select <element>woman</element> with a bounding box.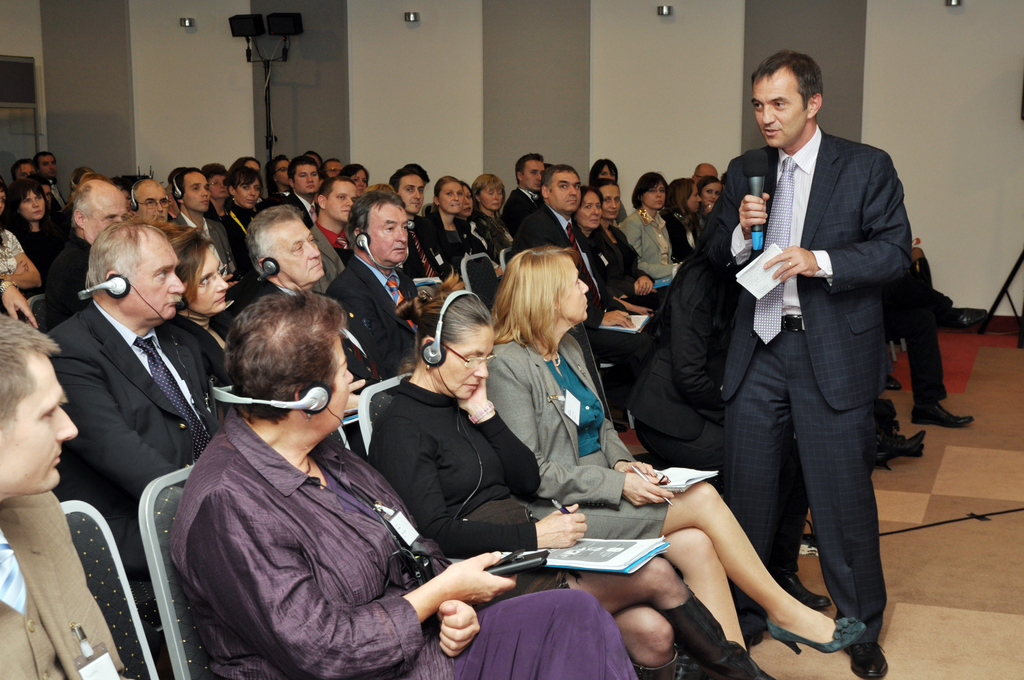
Rect(0, 186, 41, 293).
